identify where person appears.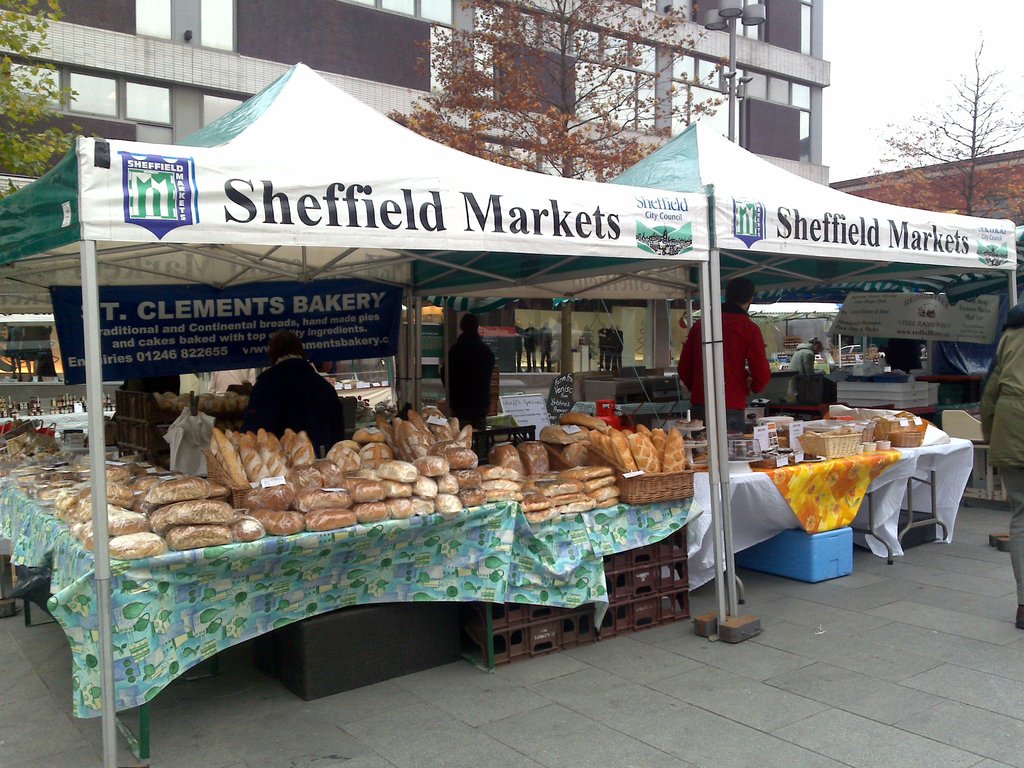
Appears at [x1=541, y1=319, x2=559, y2=371].
